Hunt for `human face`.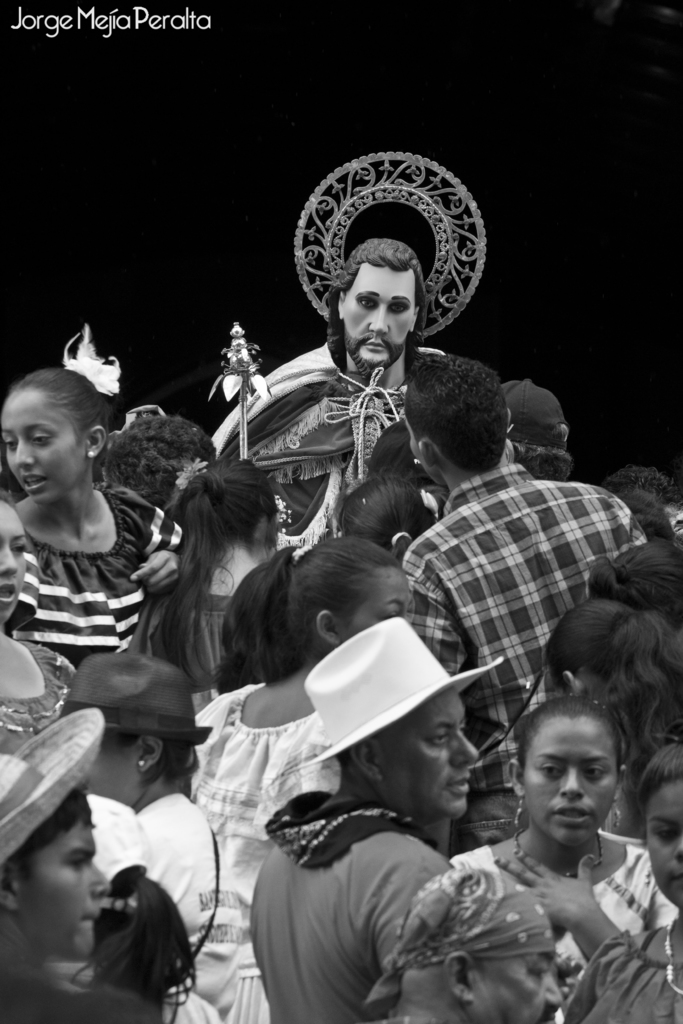
Hunted down at detection(23, 821, 108, 963).
